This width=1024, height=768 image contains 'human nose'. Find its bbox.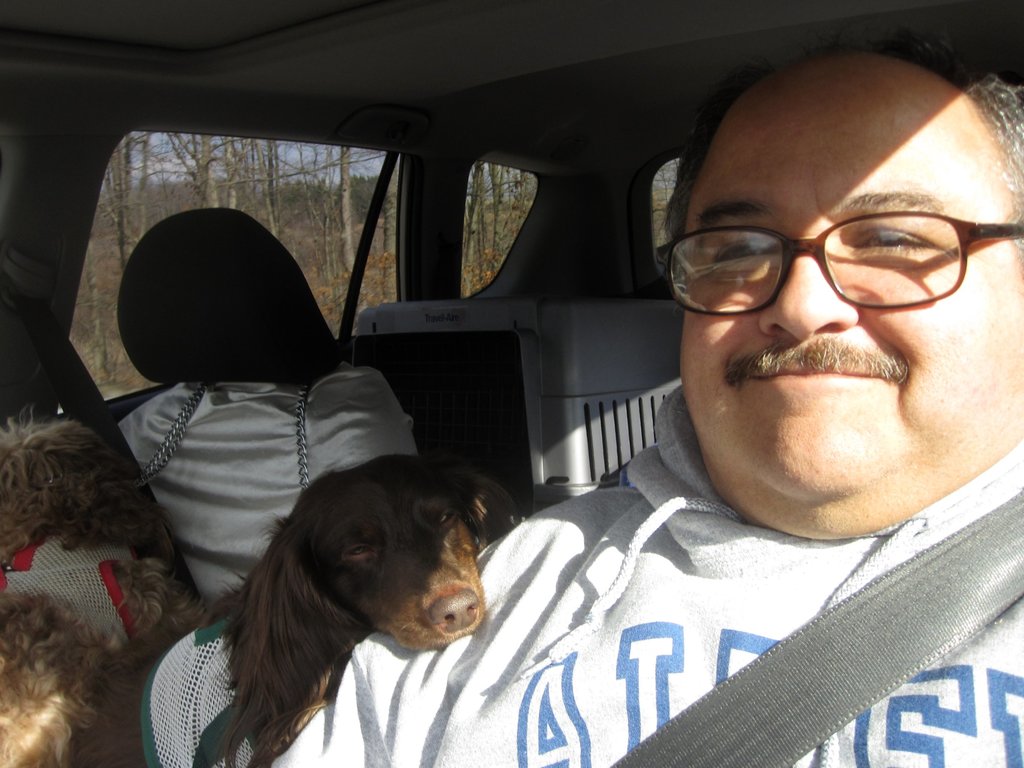
(x1=760, y1=234, x2=857, y2=340).
